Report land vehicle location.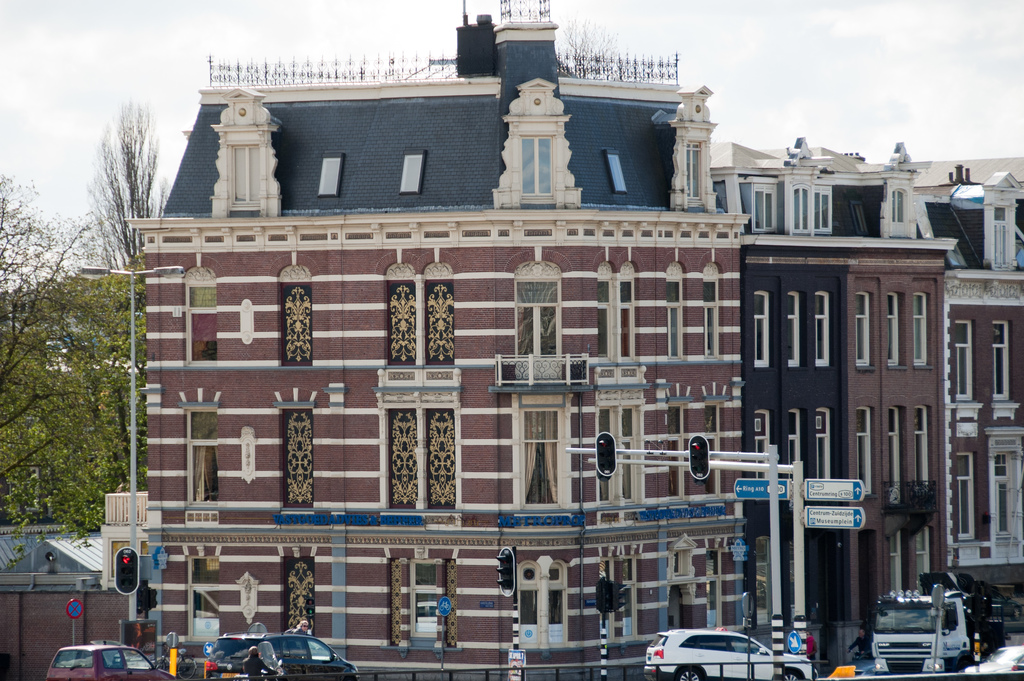
Report: region(867, 585, 1010, 676).
